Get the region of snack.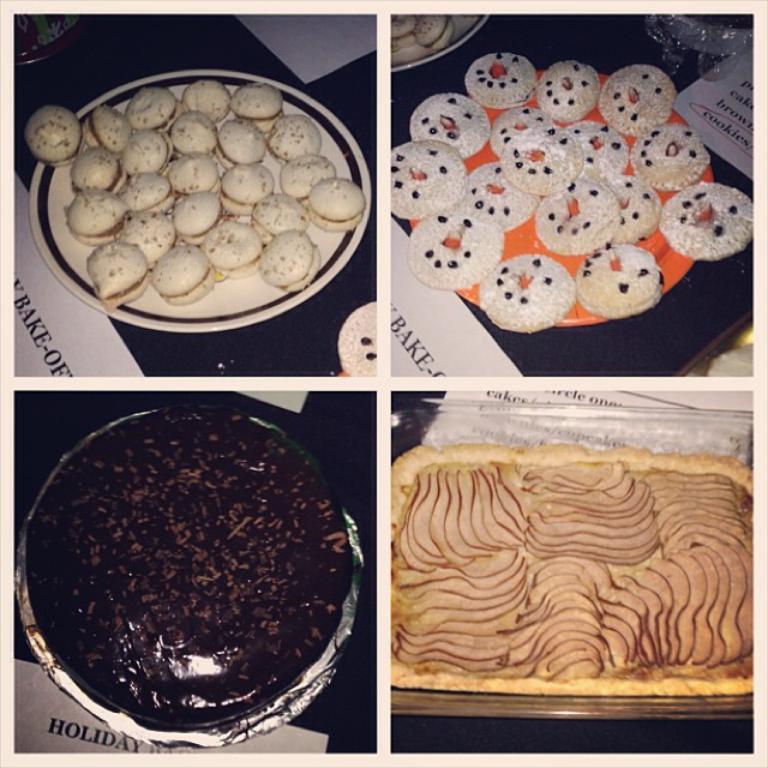
[left=48, top=67, right=374, bottom=311].
